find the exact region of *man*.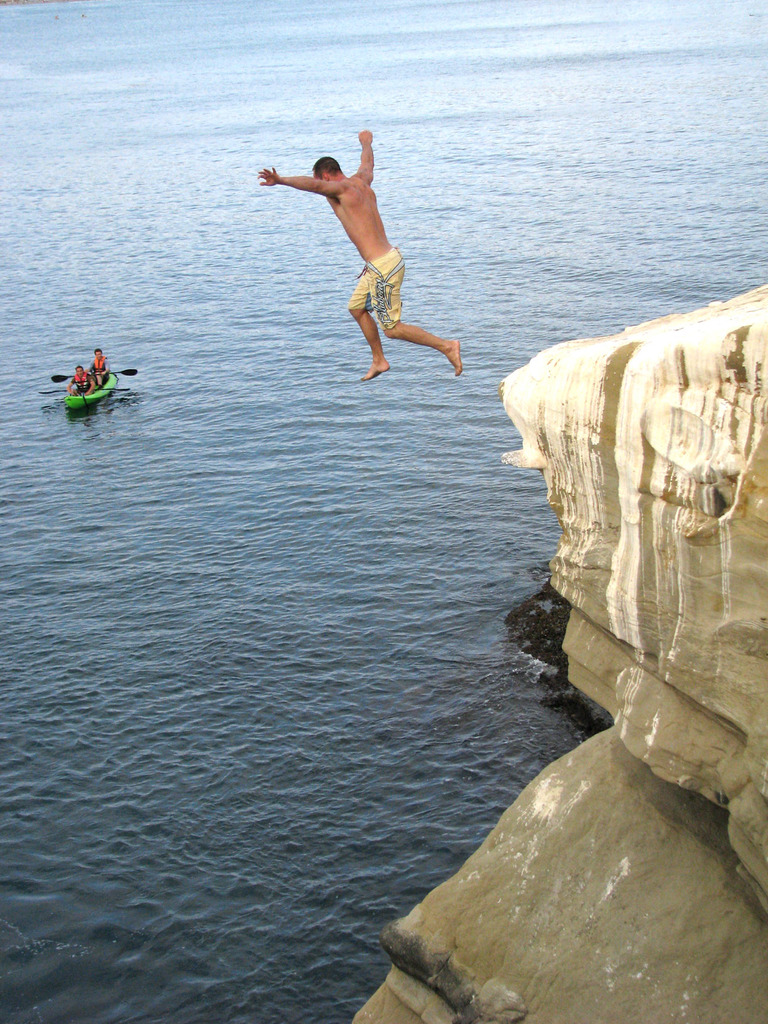
Exact region: crop(267, 129, 456, 392).
